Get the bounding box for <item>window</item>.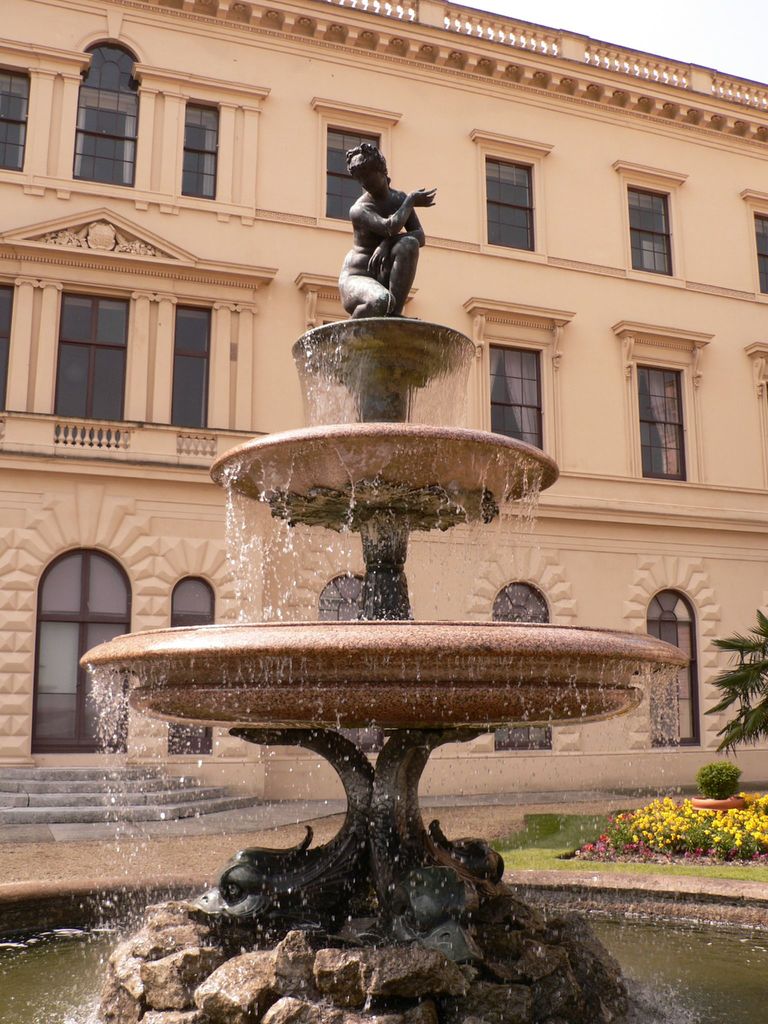
<bbox>484, 158, 534, 251</bbox>.
